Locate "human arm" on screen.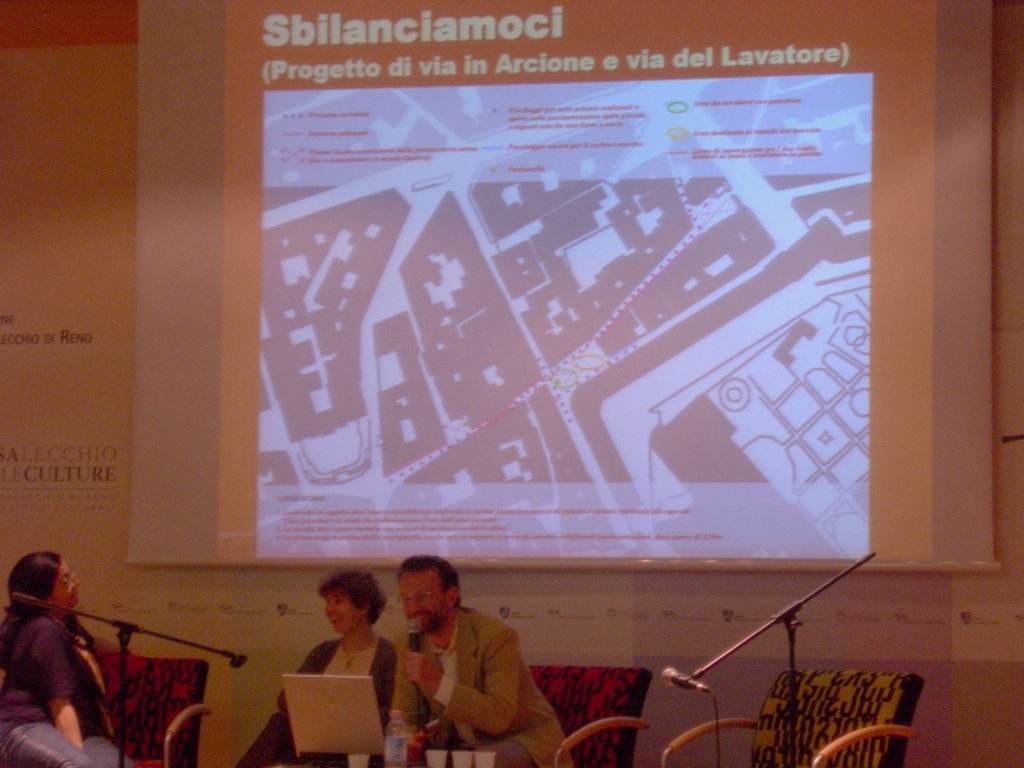
On screen at locate(234, 641, 326, 767).
